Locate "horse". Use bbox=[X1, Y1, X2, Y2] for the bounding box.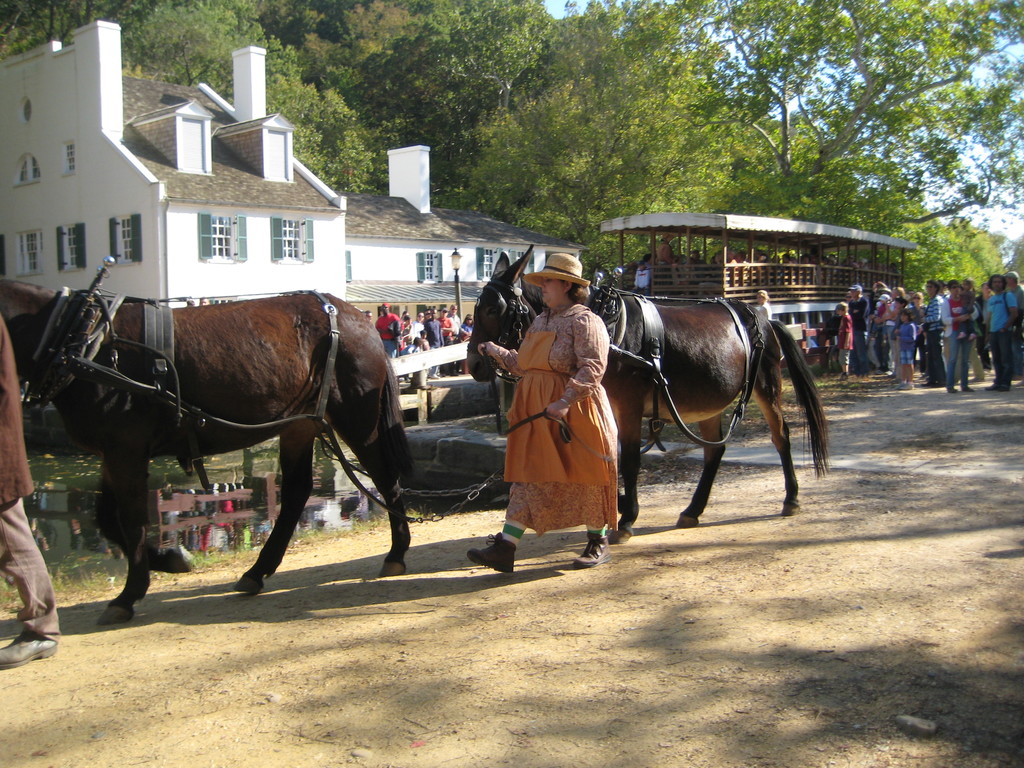
bbox=[465, 240, 836, 549].
